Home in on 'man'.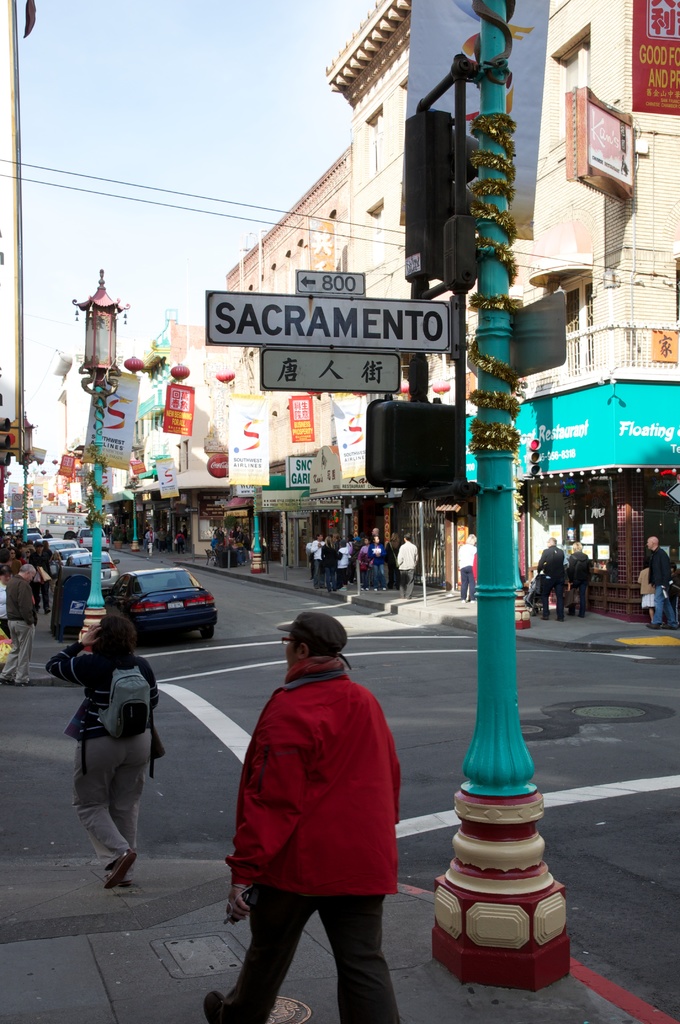
Homed in at l=643, t=529, r=679, b=628.
